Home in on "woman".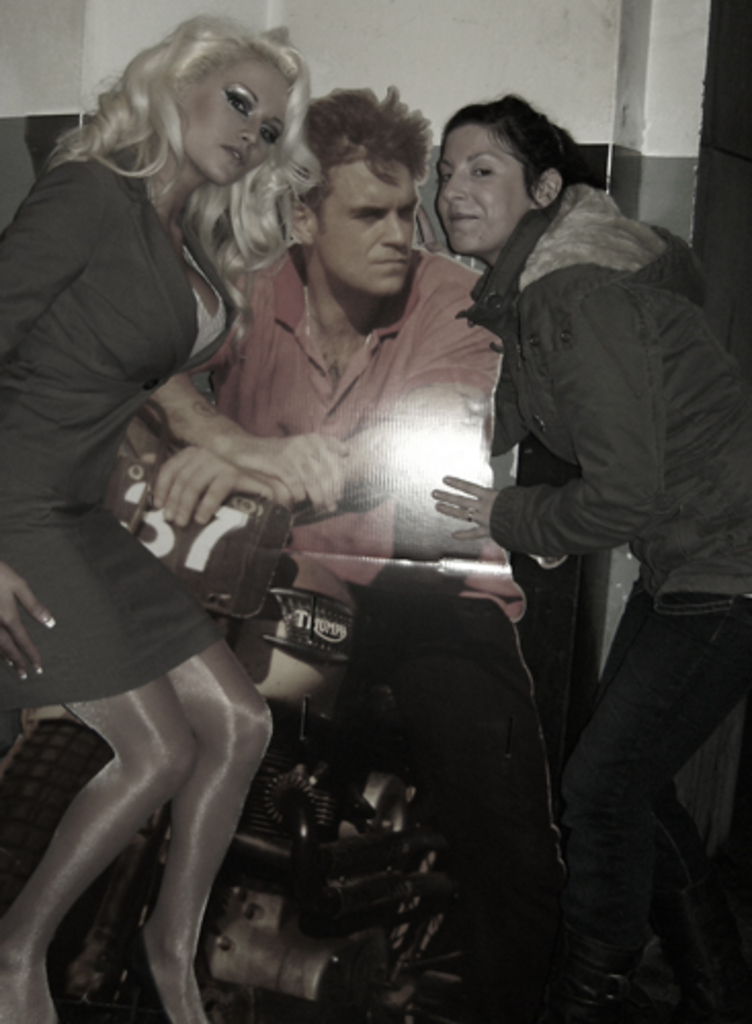
Homed in at box(422, 92, 750, 1022).
